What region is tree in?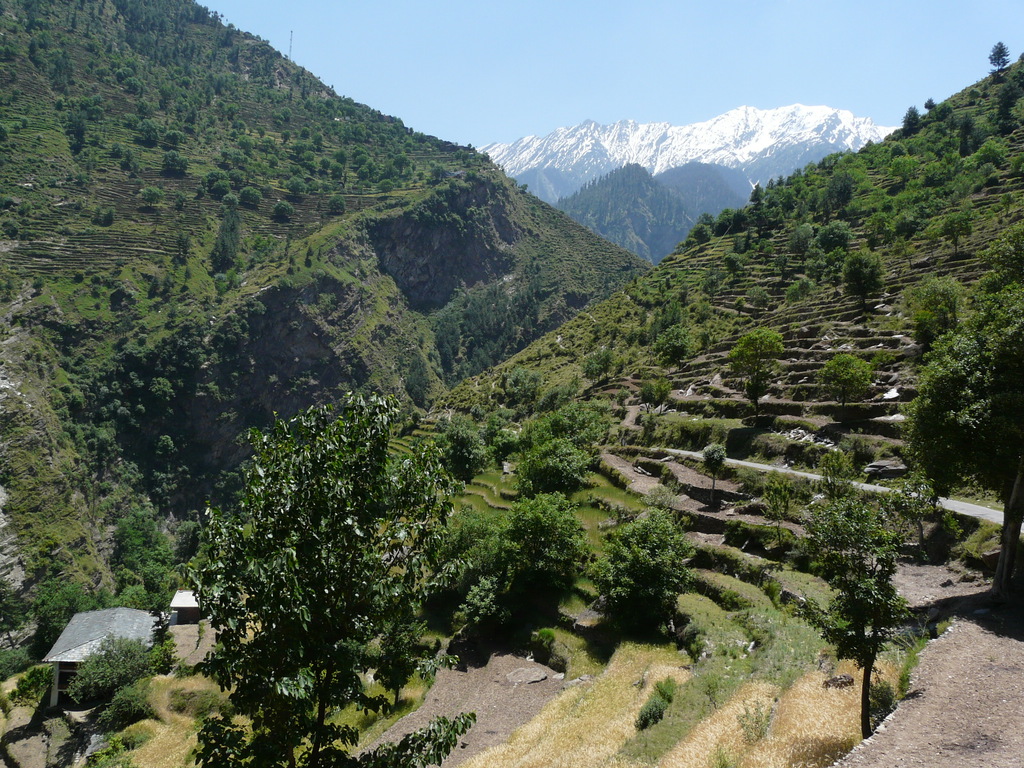
[left=237, top=122, right=250, bottom=132].
